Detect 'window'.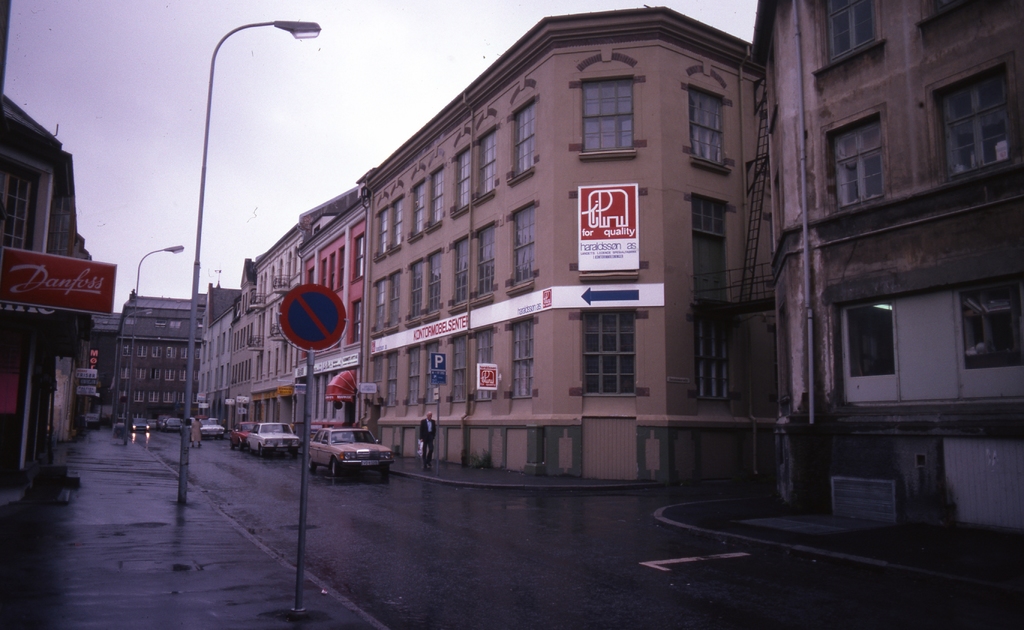
Detected at (150,344,163,359).
